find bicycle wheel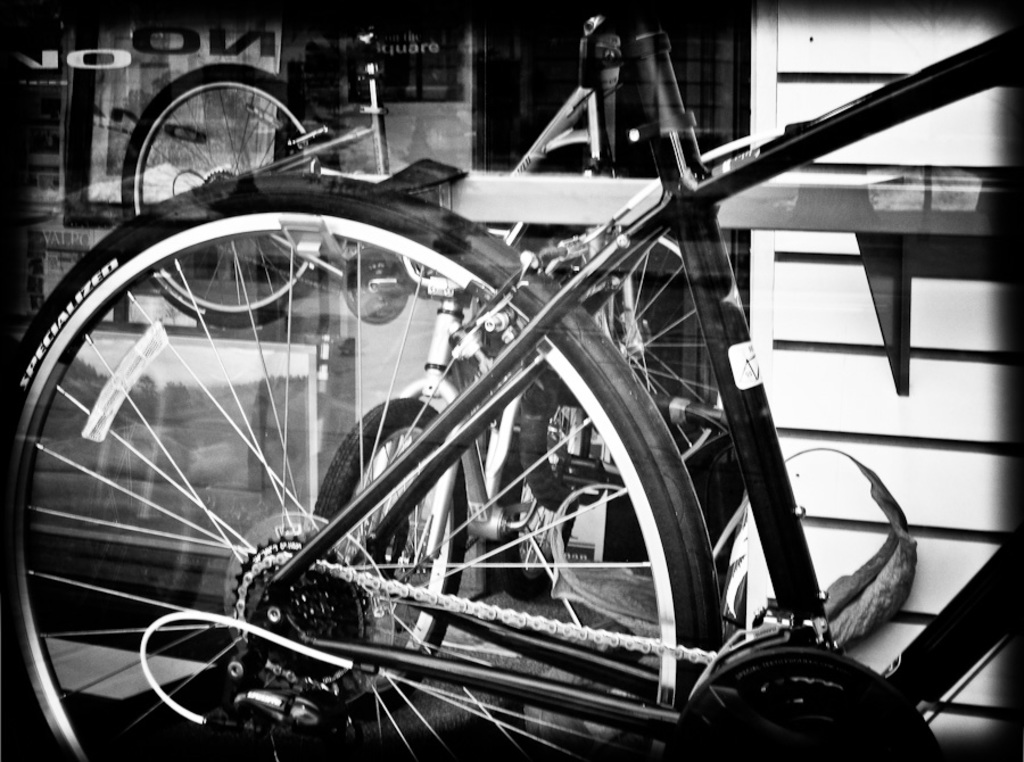
select_region(0, 168, 722, 761)
